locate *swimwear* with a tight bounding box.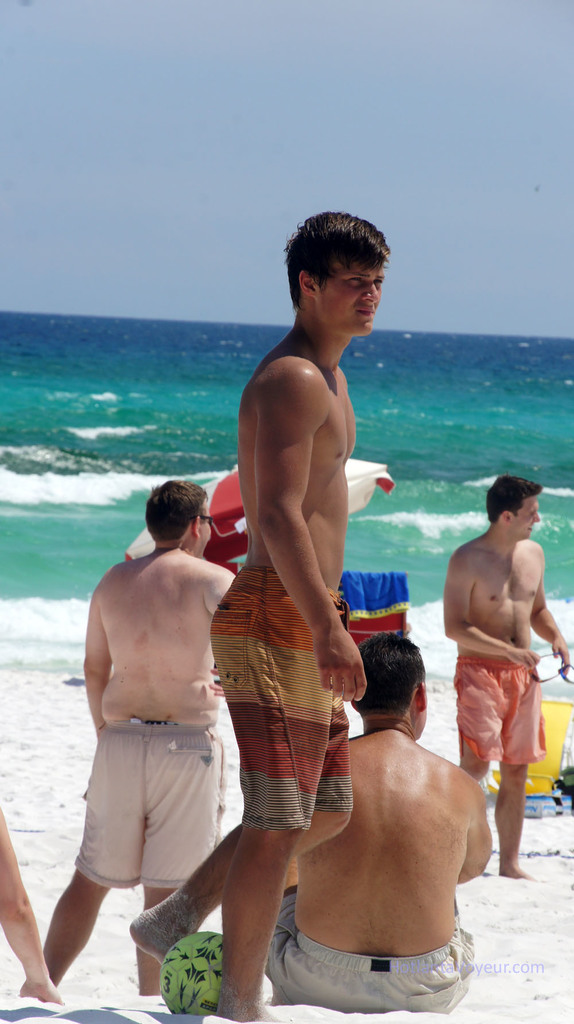
bbox=[275, 881, 486, 1021].
